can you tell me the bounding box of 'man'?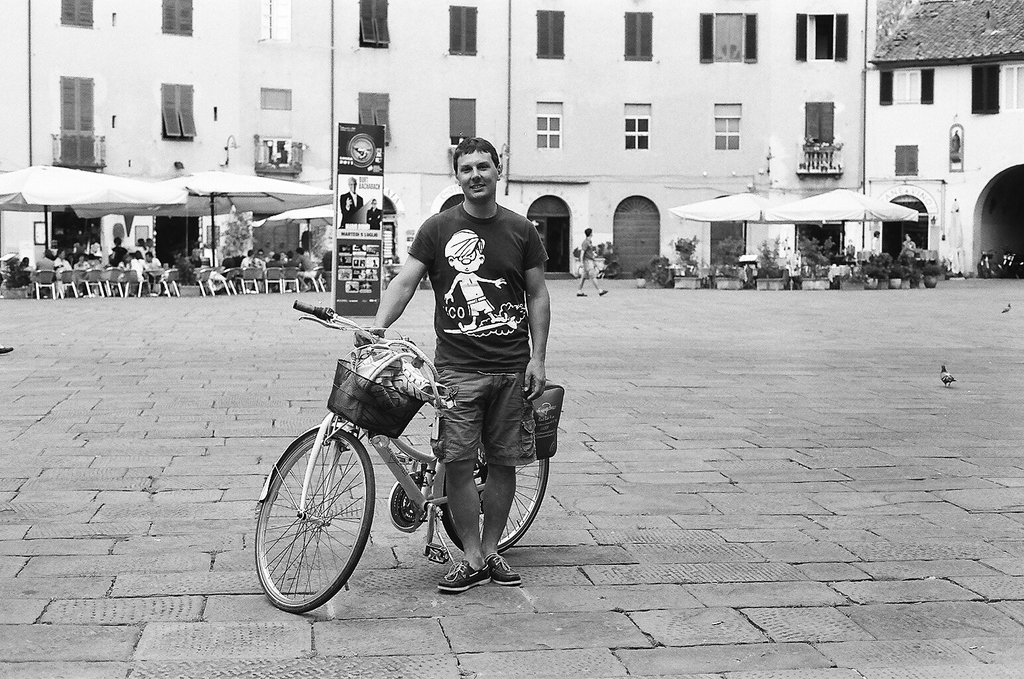
<box>364,199,385,228</box>.
